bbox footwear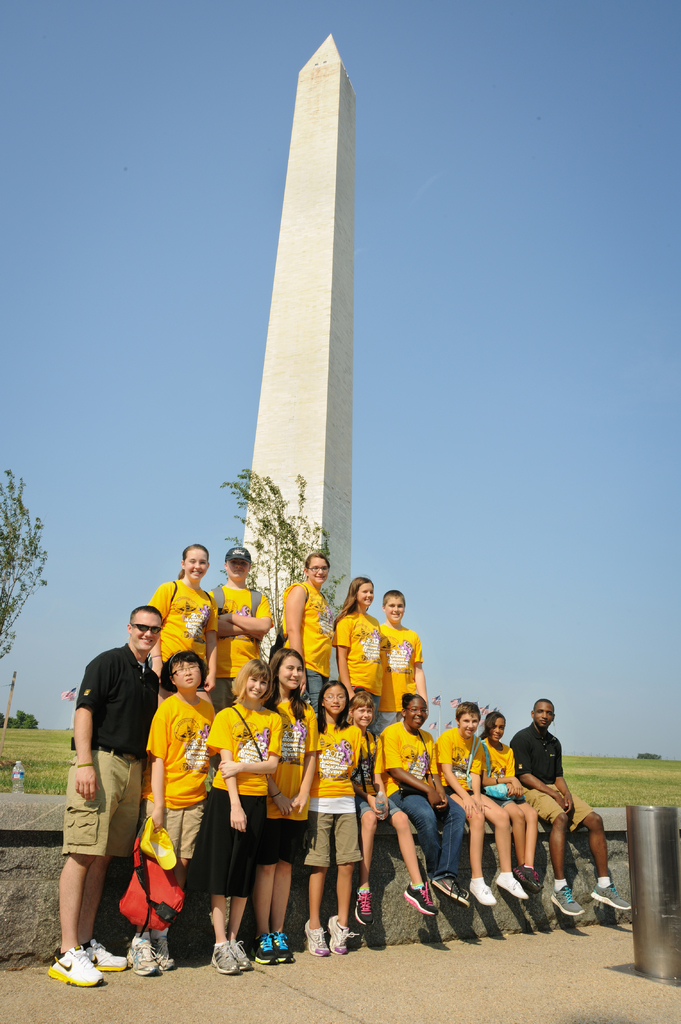
[left=495, top=867, right=527, bottom=892]
